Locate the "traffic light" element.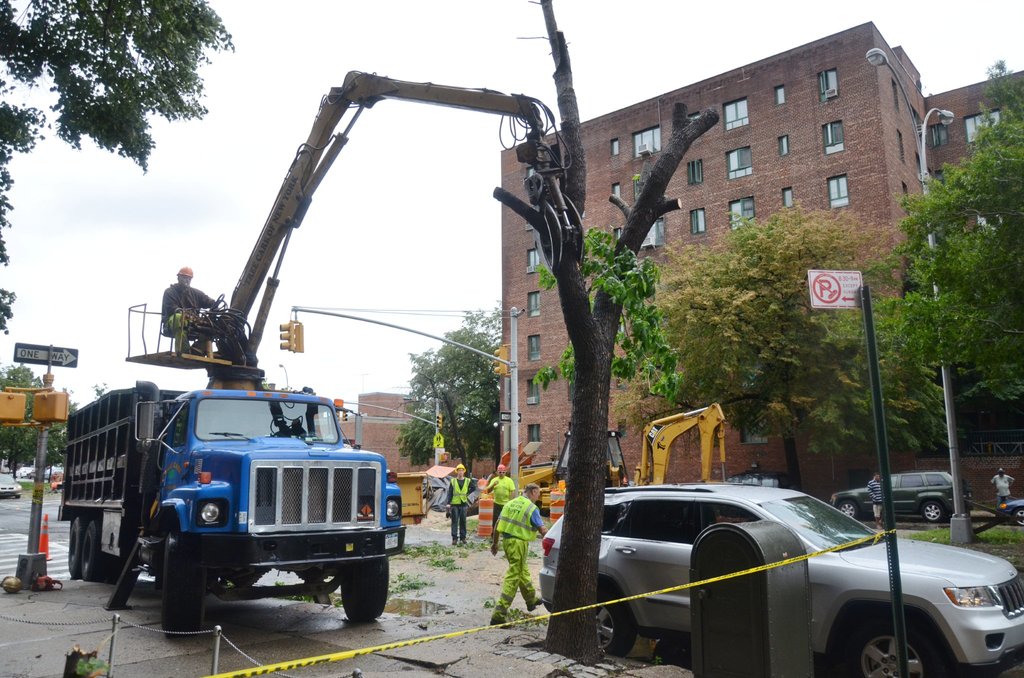
Element bbox: 342,411,348,421.
